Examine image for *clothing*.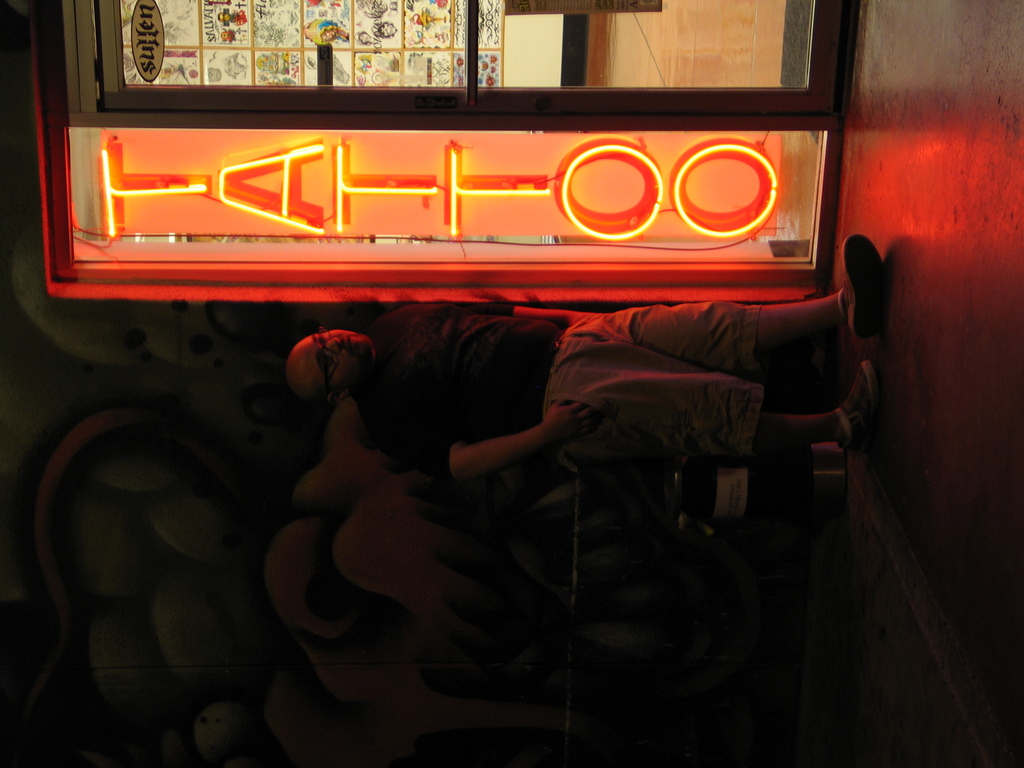
Examination result: select_region(109, 108, 829, 679).
